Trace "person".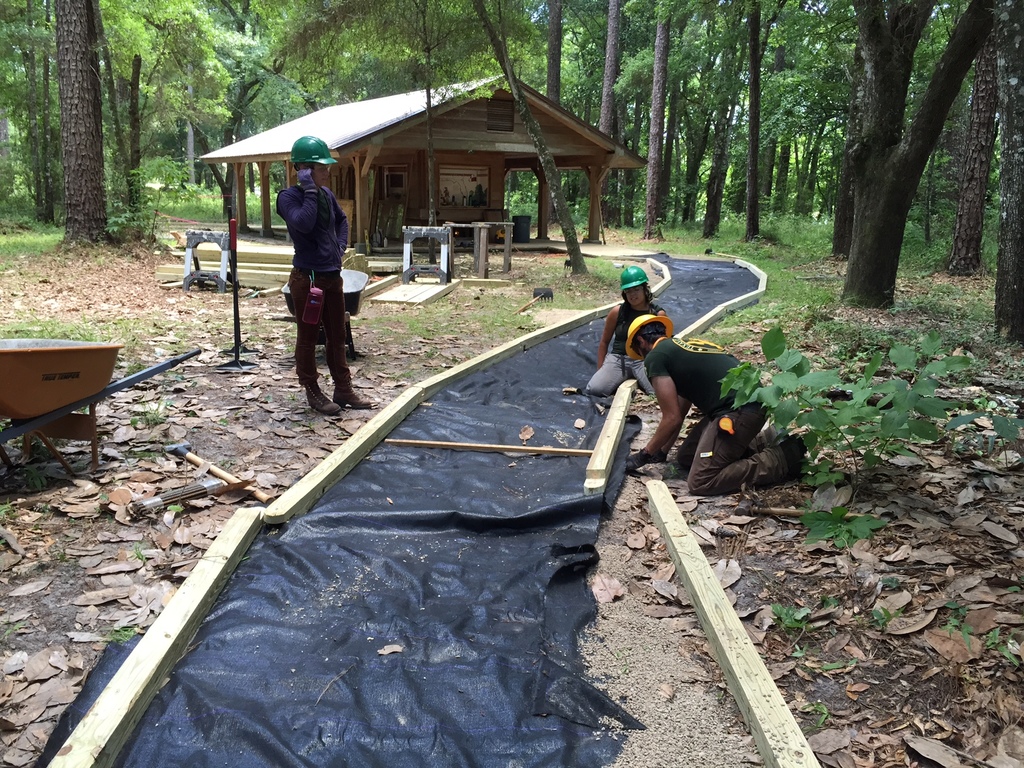
Traced to left=627, top=318, right=804, bottom=502.
